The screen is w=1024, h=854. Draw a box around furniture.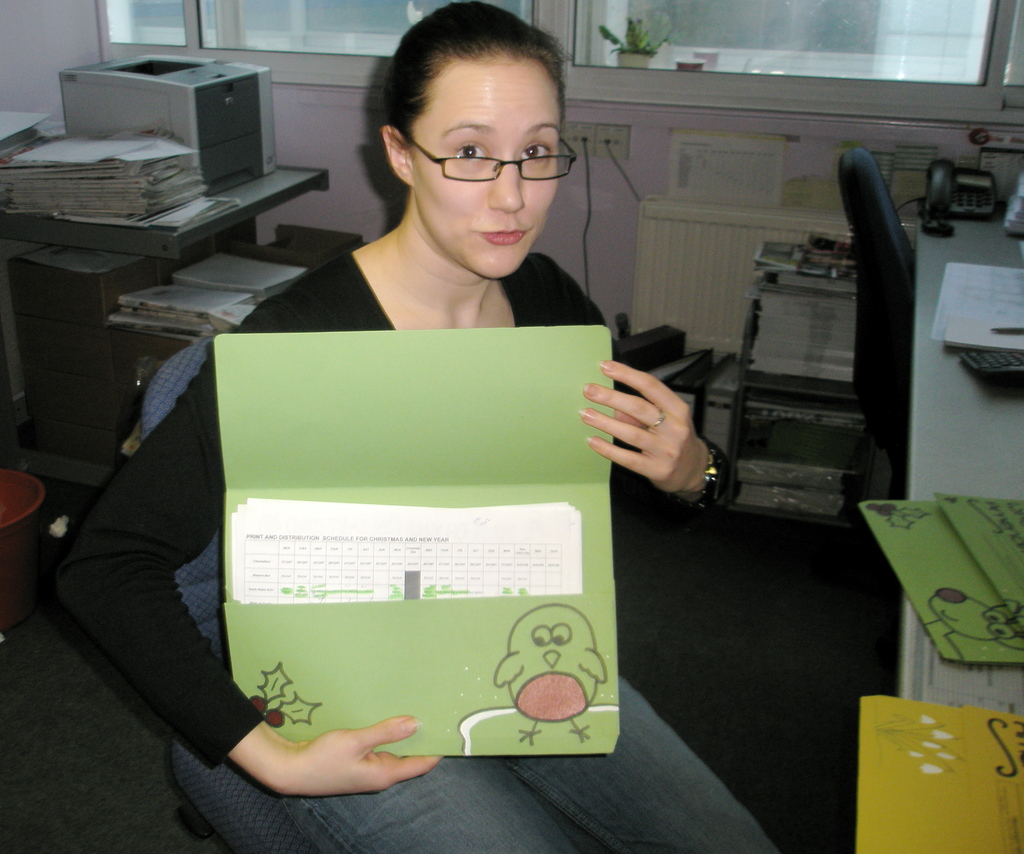
<bbox>135, 339, 317, 853</bbox>.
